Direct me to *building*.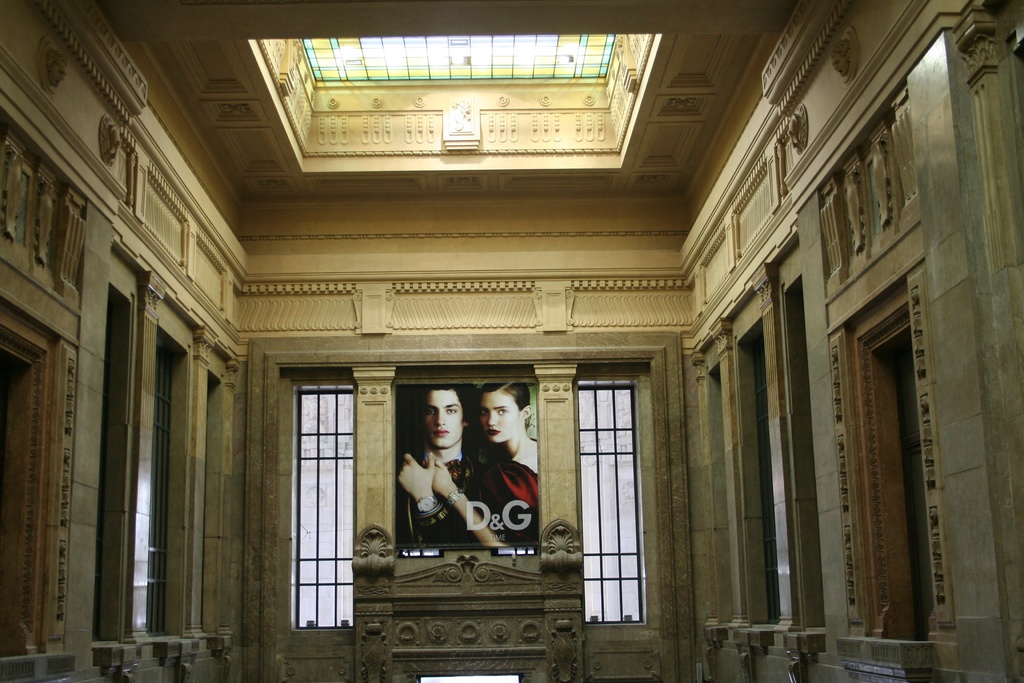
Direction: [x1=0, y1=1, x2=1020, y2=682].
